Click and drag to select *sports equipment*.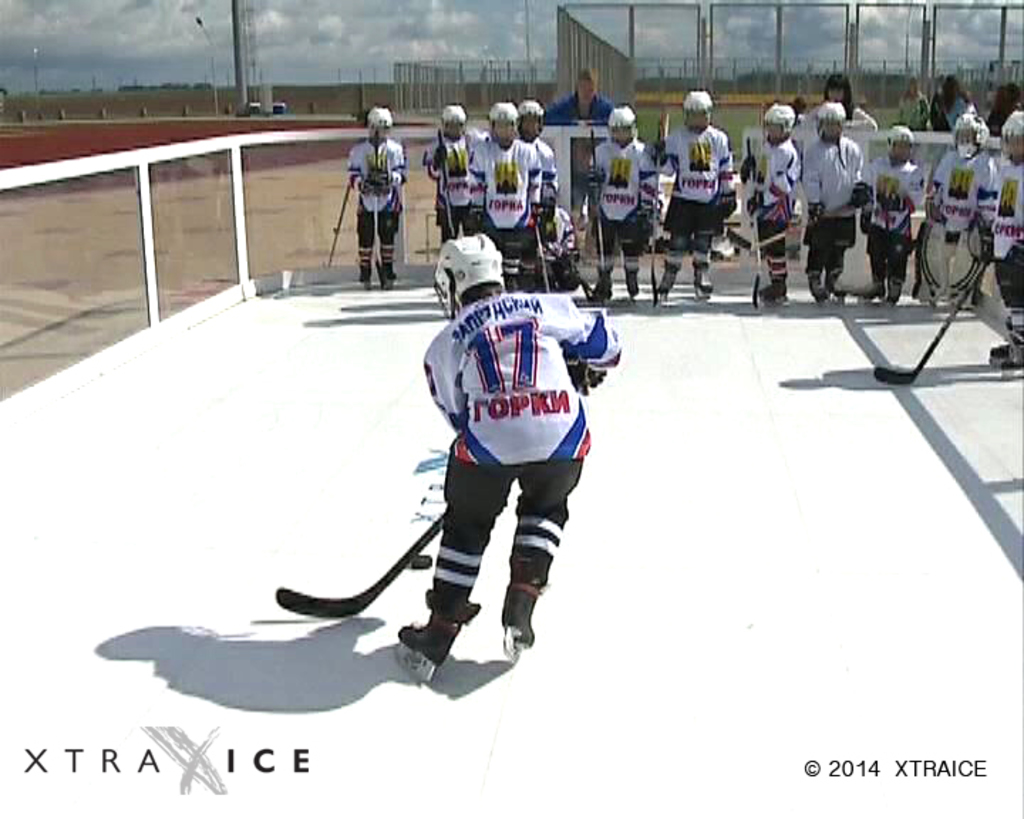
Selection: BBox(489, 101, 521, 146).
